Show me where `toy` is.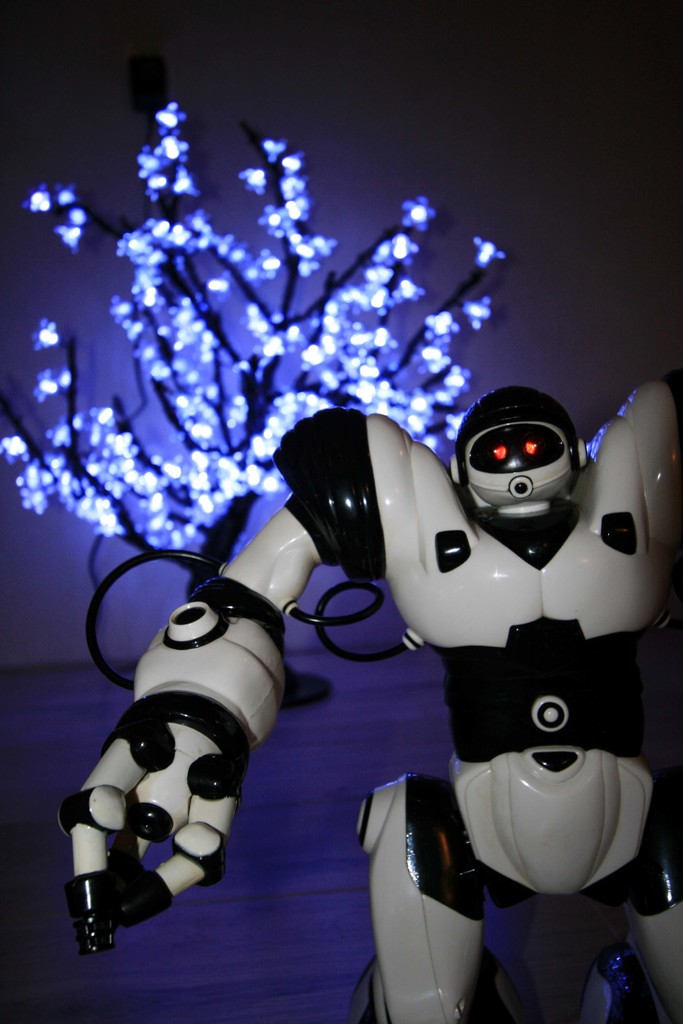
`toy` is at {"x1": 54, "y1": 356, "x2": 682, "y2": 1023}.
